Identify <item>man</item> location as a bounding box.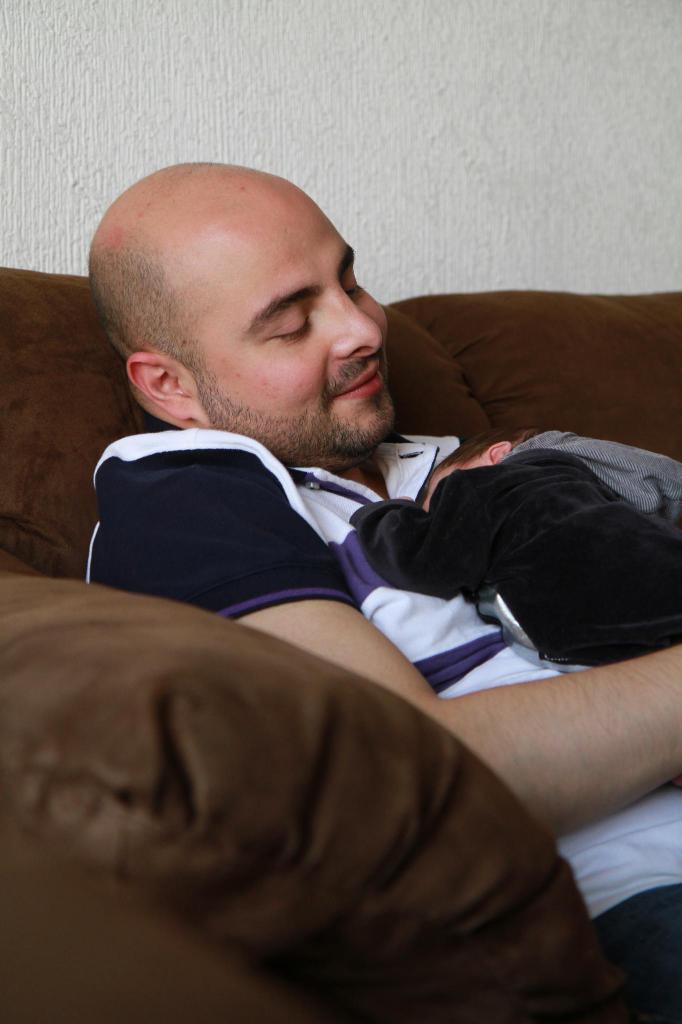
rect(80, 161, 681, 1023).
